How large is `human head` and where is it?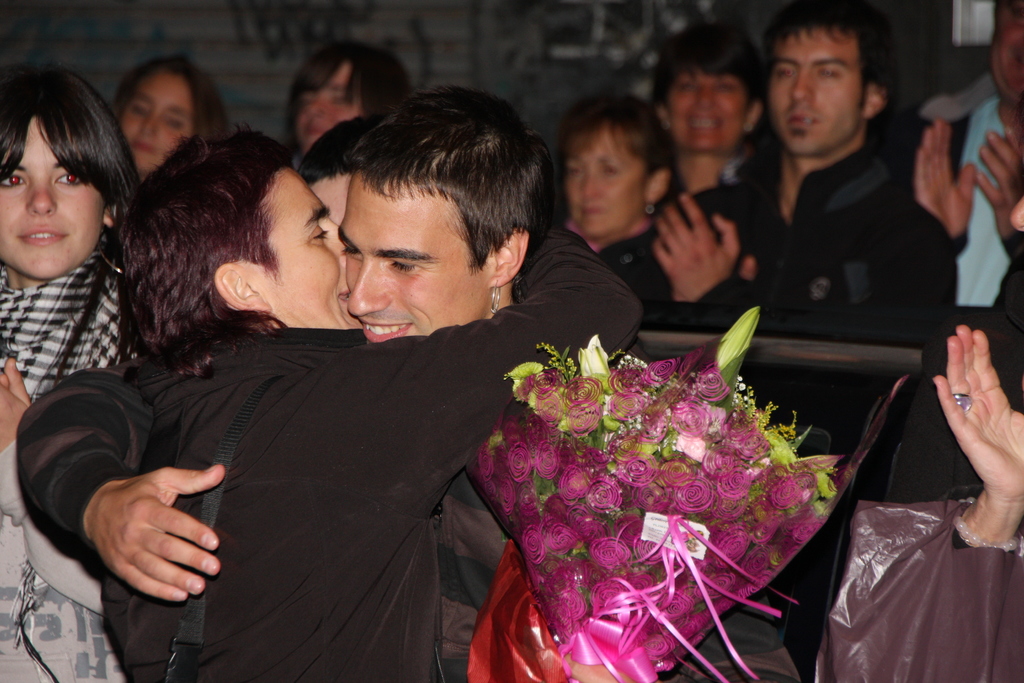
Bounding box: 110, 59, 227, 178.
